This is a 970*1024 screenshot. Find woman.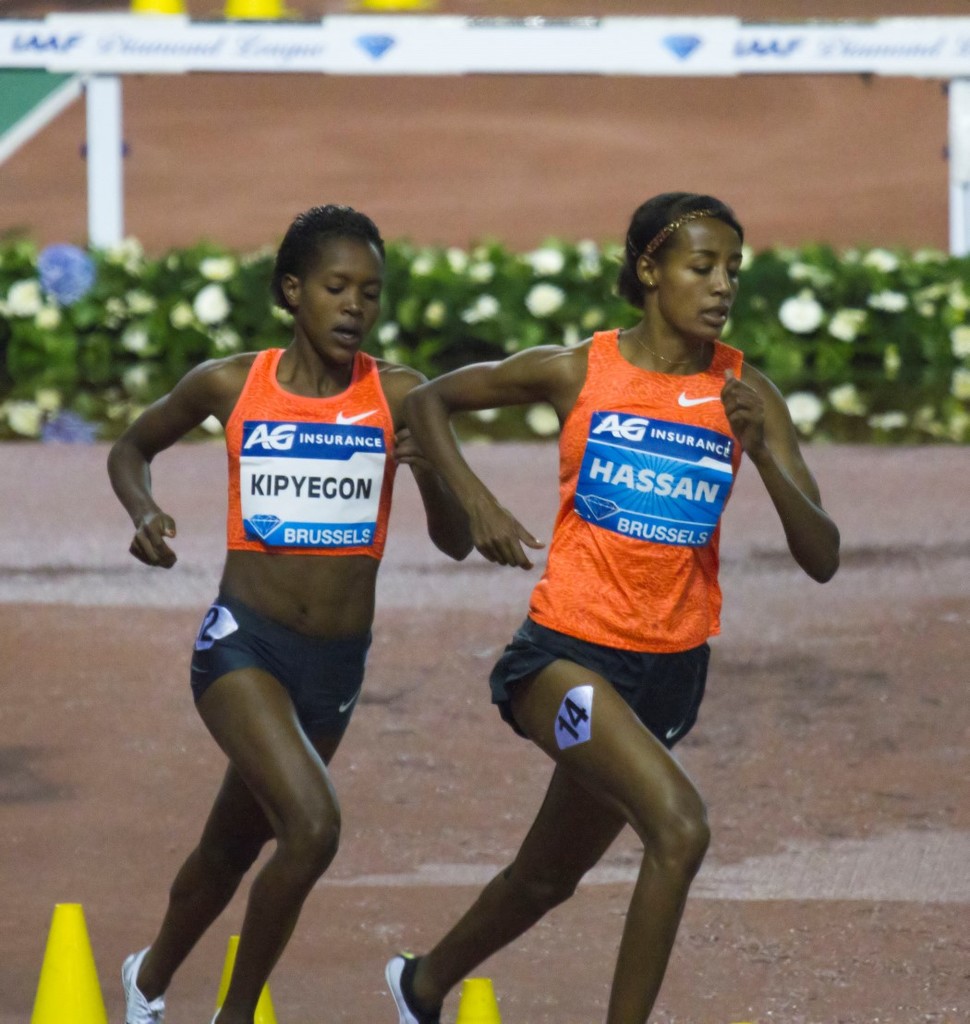
Bounding box: 402:187:842:1023.
